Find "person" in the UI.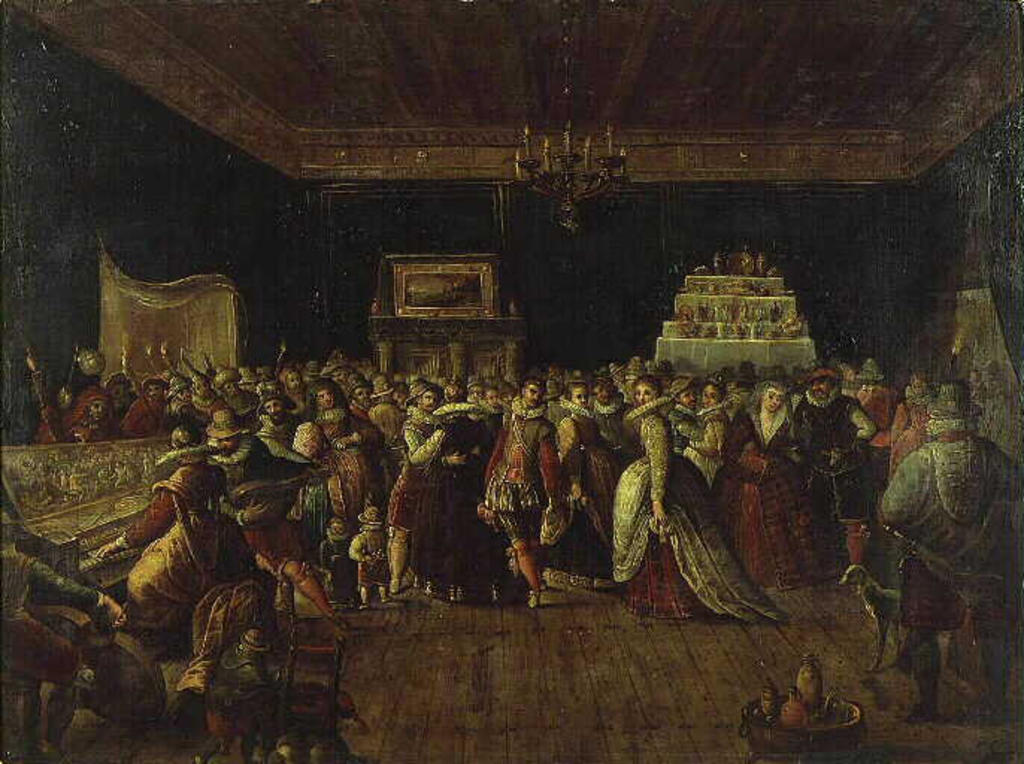
UI element at {"x1": 552, "y1": 381, "x2": 587, "y2": 431}.
